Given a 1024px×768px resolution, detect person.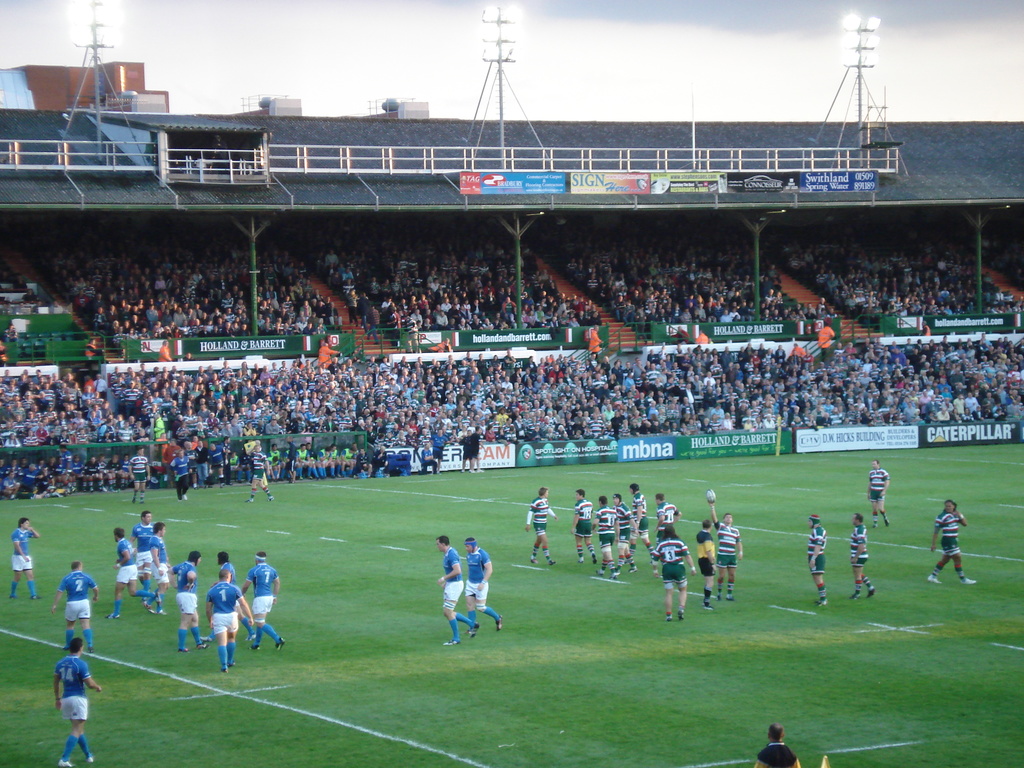
[left=422, top=527, right=484, bottom=637].
